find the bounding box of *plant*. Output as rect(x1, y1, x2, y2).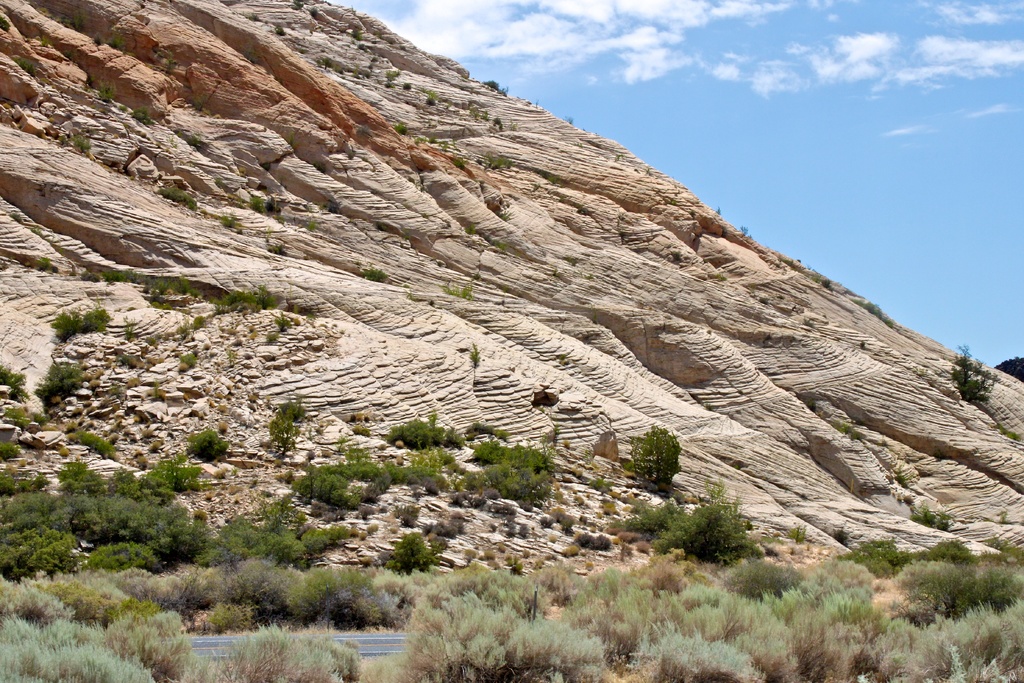
rect(467, 349, 480, 370).
